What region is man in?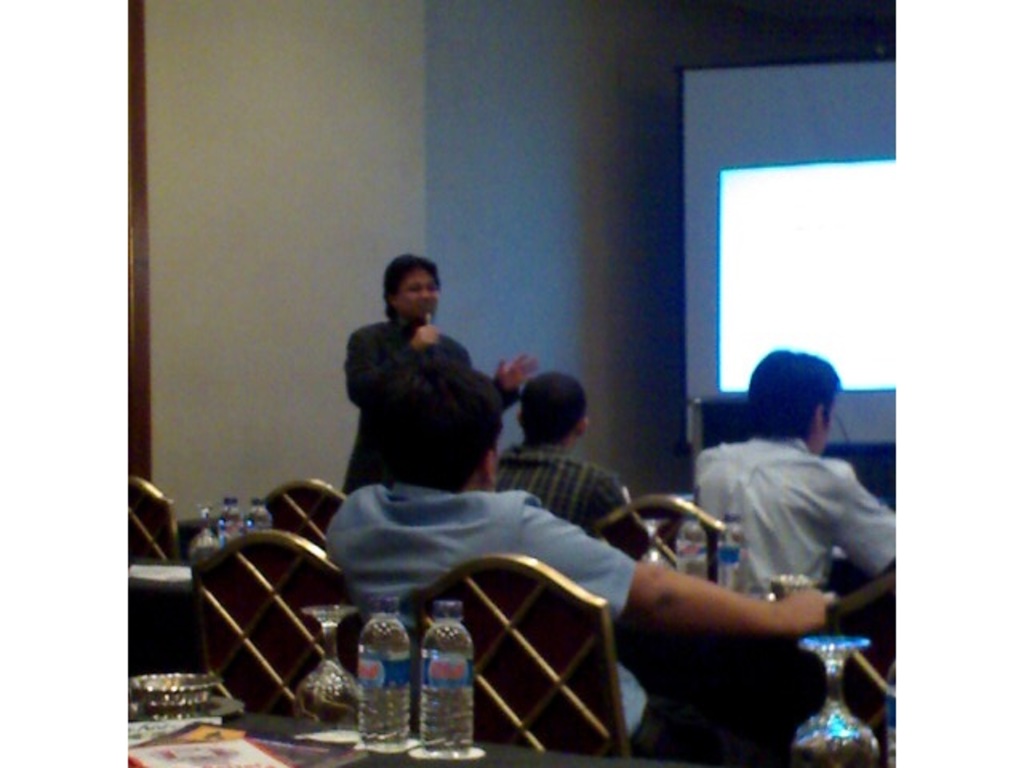
bbox(325, 357, 832, 766).
